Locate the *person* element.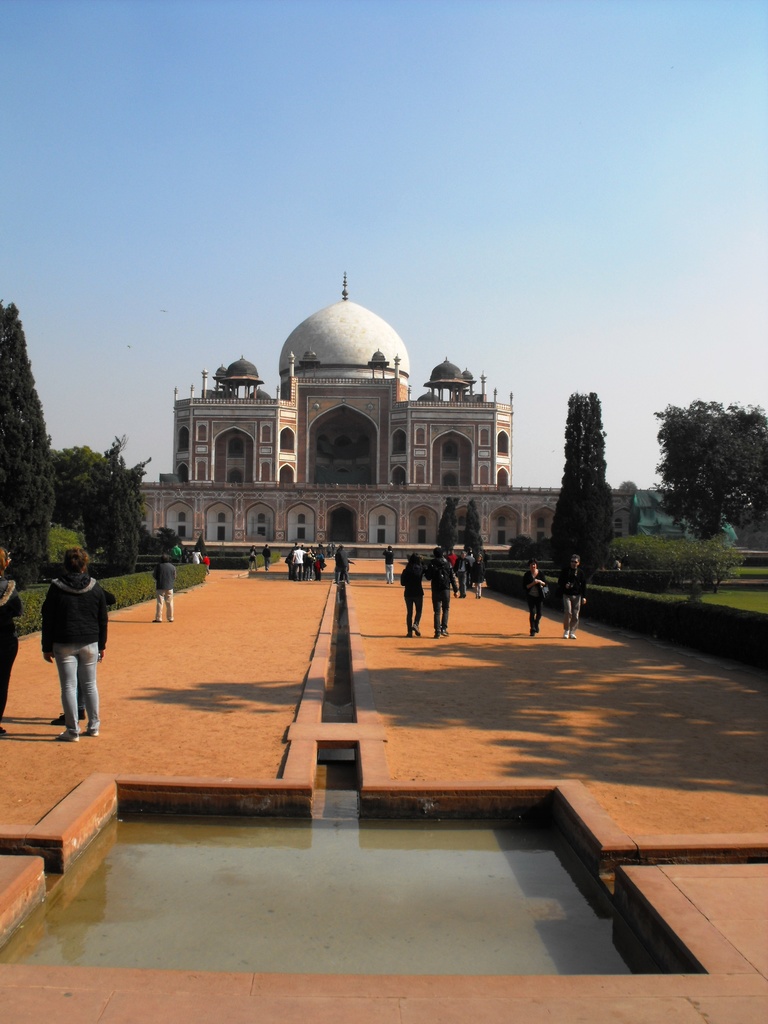
Element bbox: bbox=[555, 552, 588, 641].
